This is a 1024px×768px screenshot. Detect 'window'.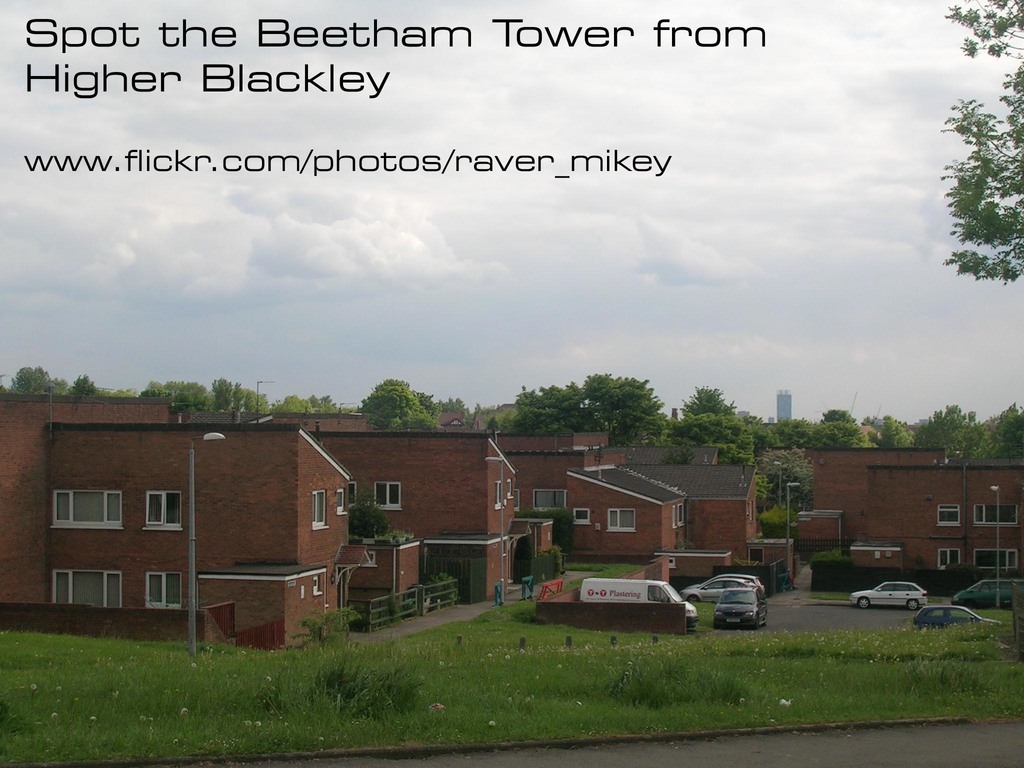
[977,552,1016,566].
